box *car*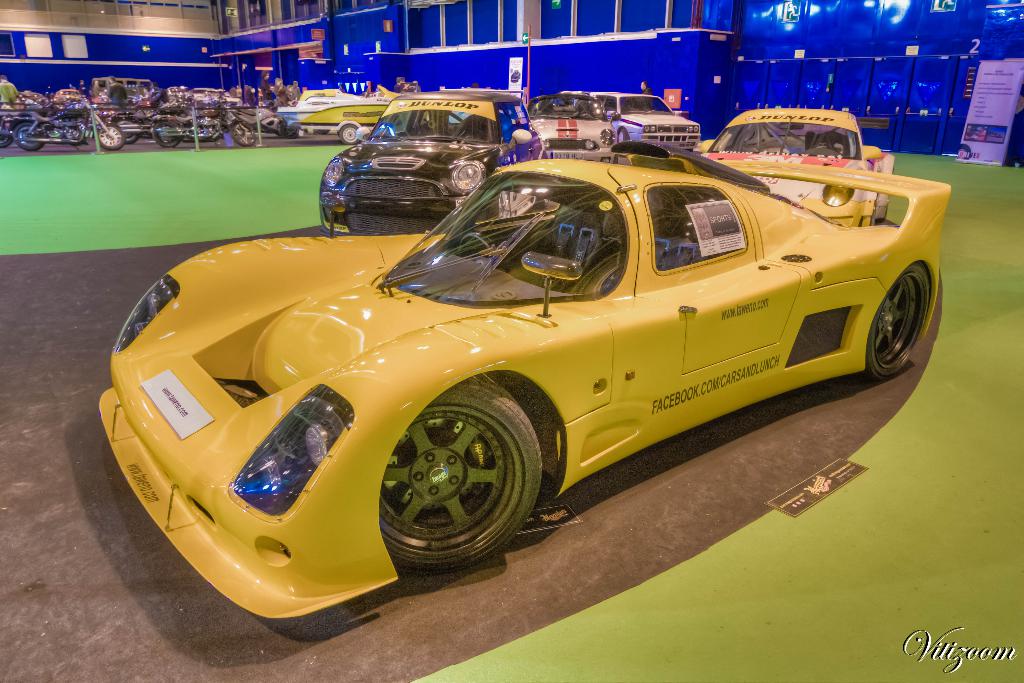
273,96,360,130
